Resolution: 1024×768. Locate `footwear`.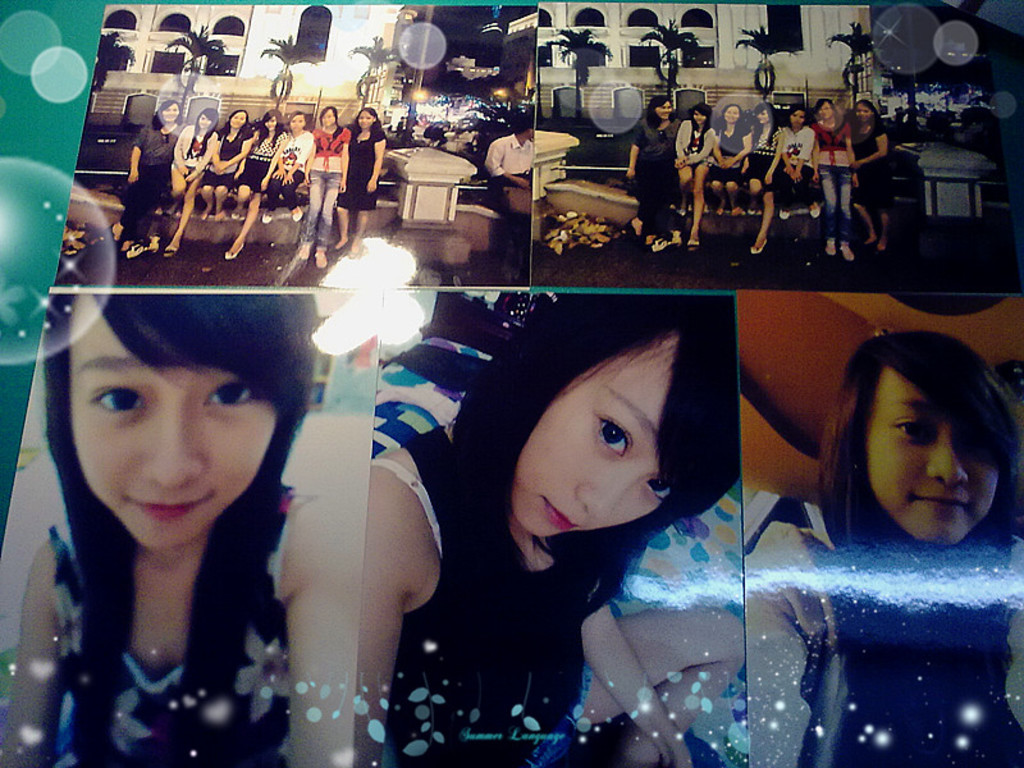
region(826, 238, 836, 256).
